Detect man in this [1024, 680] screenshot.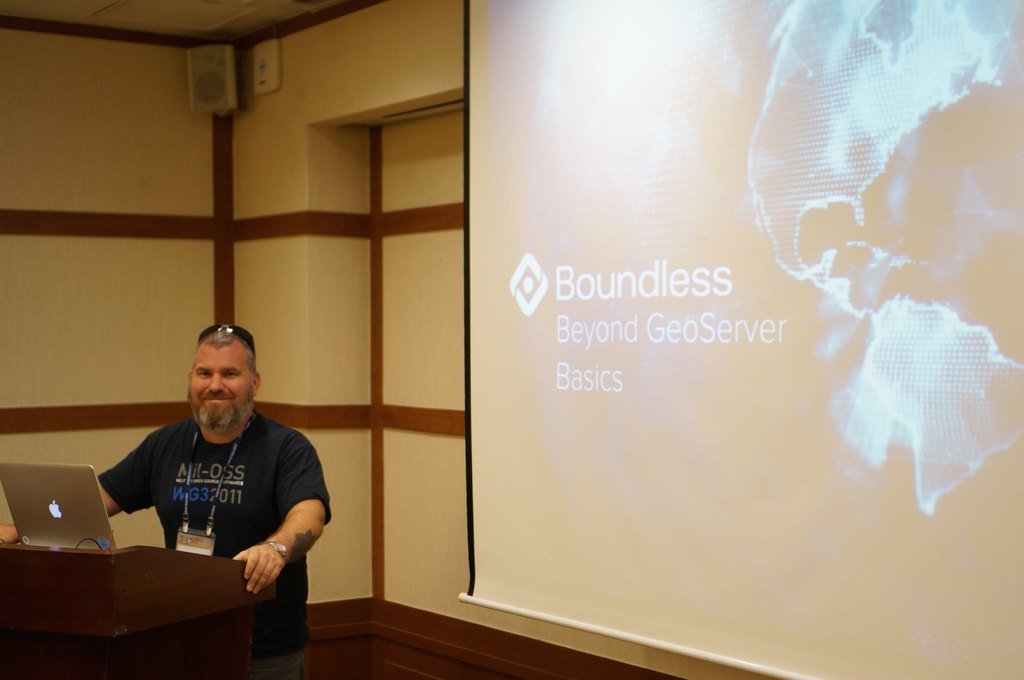
Detection: x1=0 y1=326 x2=333 y2=679.
